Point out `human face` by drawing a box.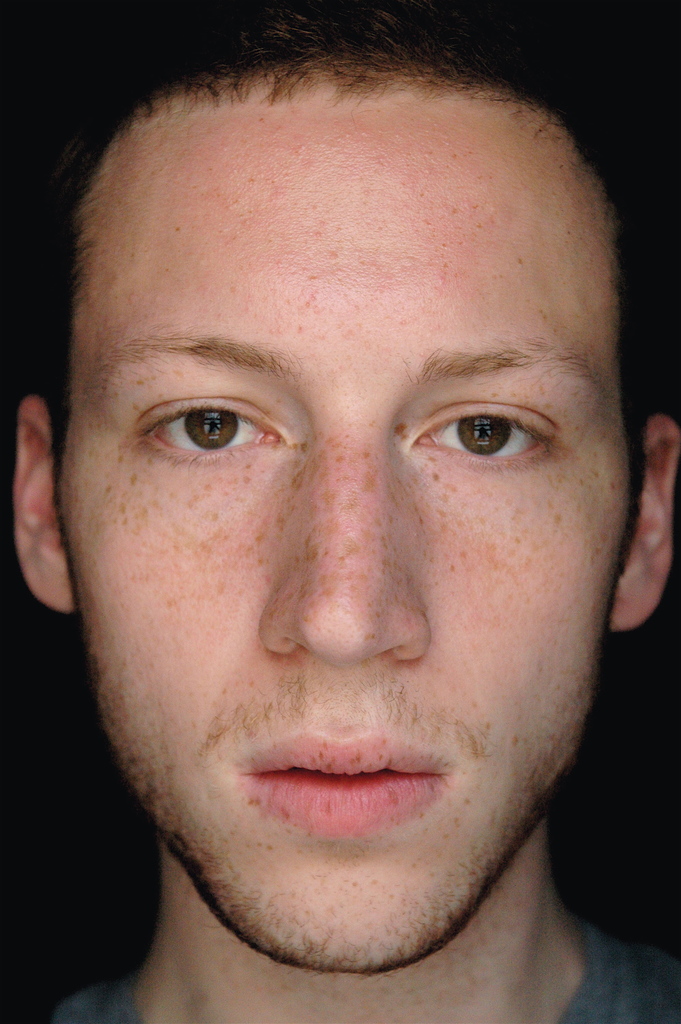
pyautogui.locateOnScreen(50, 78, 633, 973).
